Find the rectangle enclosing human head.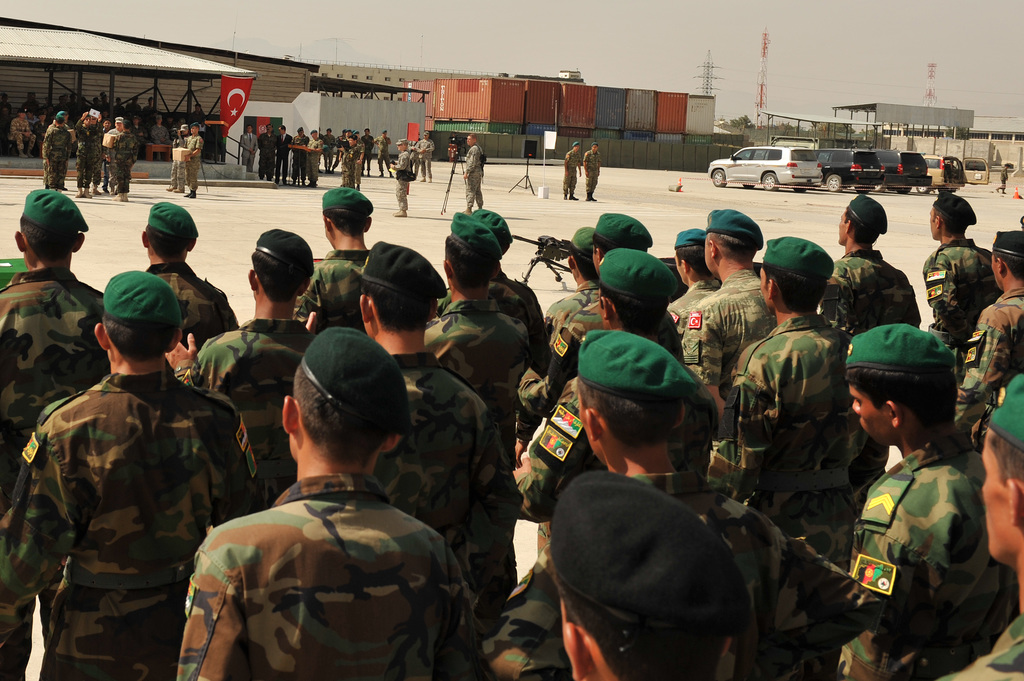
<box>547,476,736,680</box>.
